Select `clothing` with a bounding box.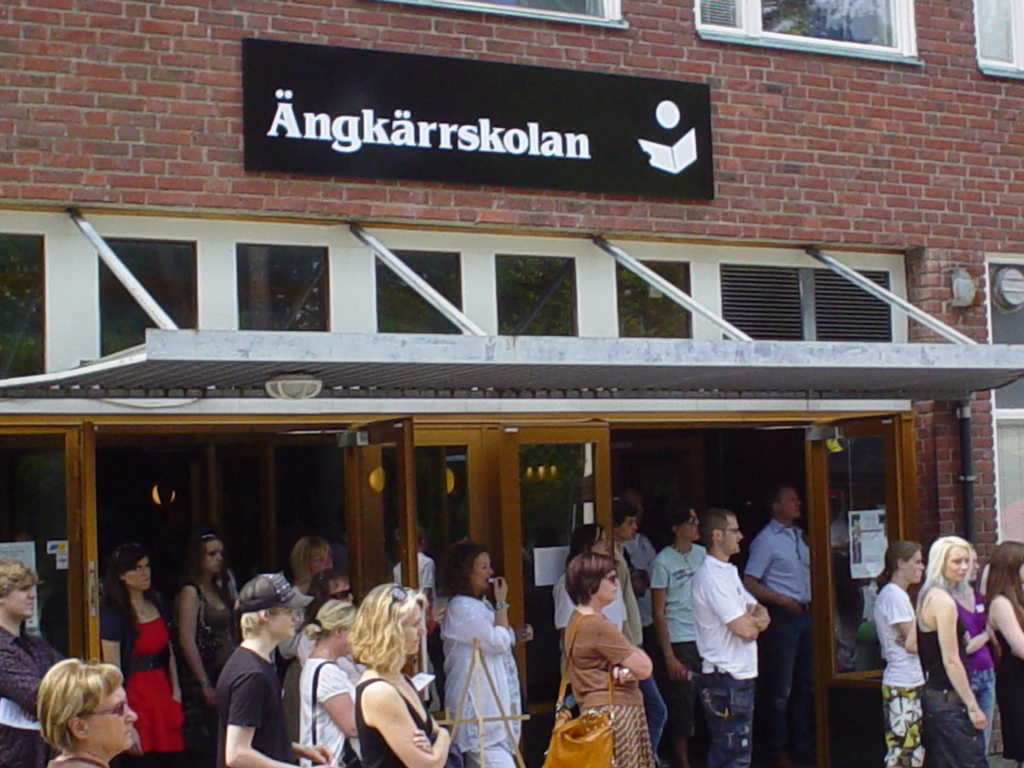
<bbox>641, 536, 704, 762</bbox>.
